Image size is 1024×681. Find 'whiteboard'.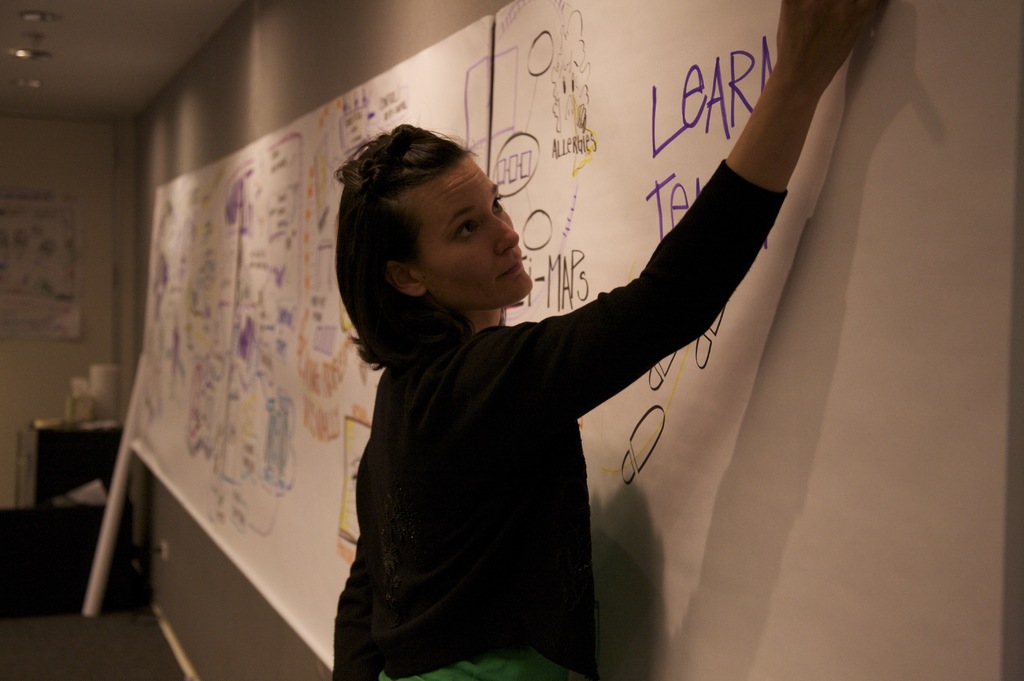
{"x1": 122, "y1": 0, "x2": 1023, "y2": 680}.
